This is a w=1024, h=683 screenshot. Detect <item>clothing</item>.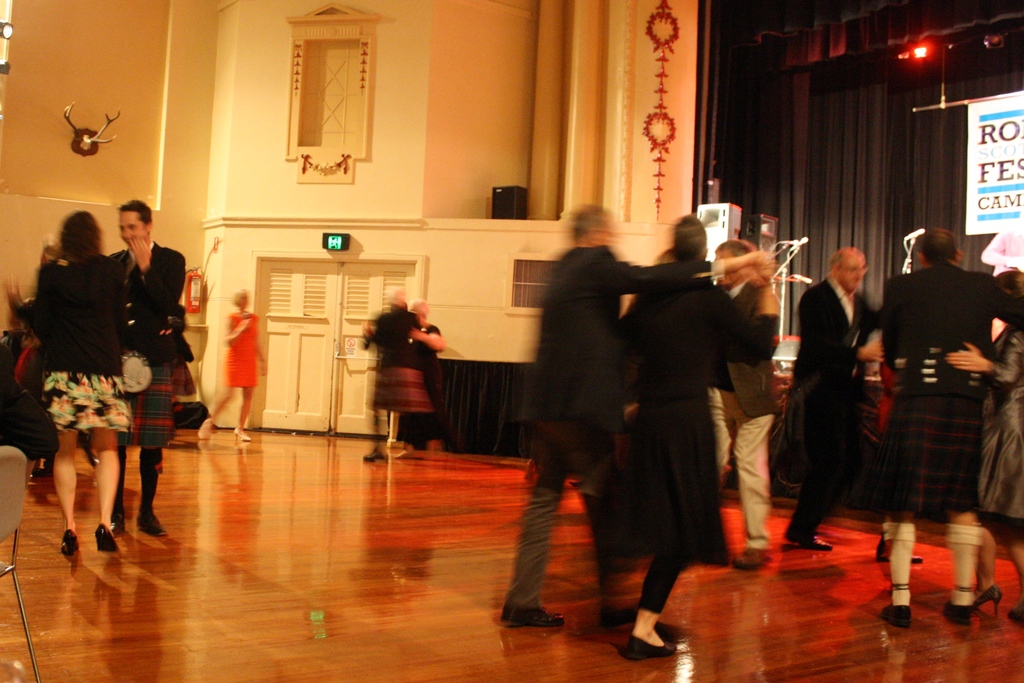
708:278:783:551.
